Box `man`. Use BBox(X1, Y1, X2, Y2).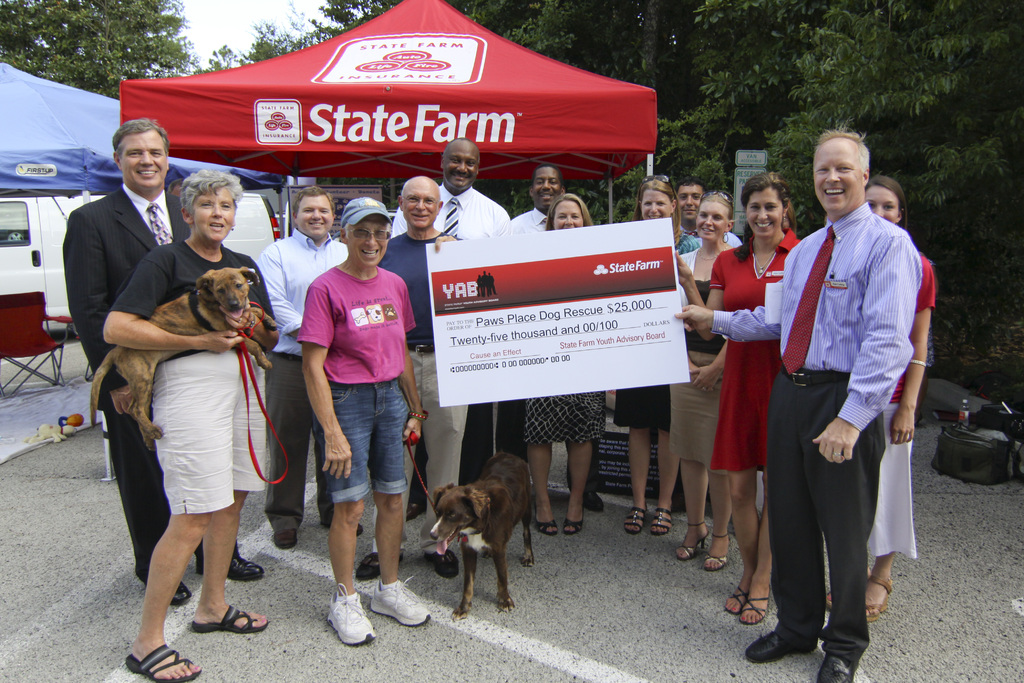
BBox(300, 197, 438, 648).
